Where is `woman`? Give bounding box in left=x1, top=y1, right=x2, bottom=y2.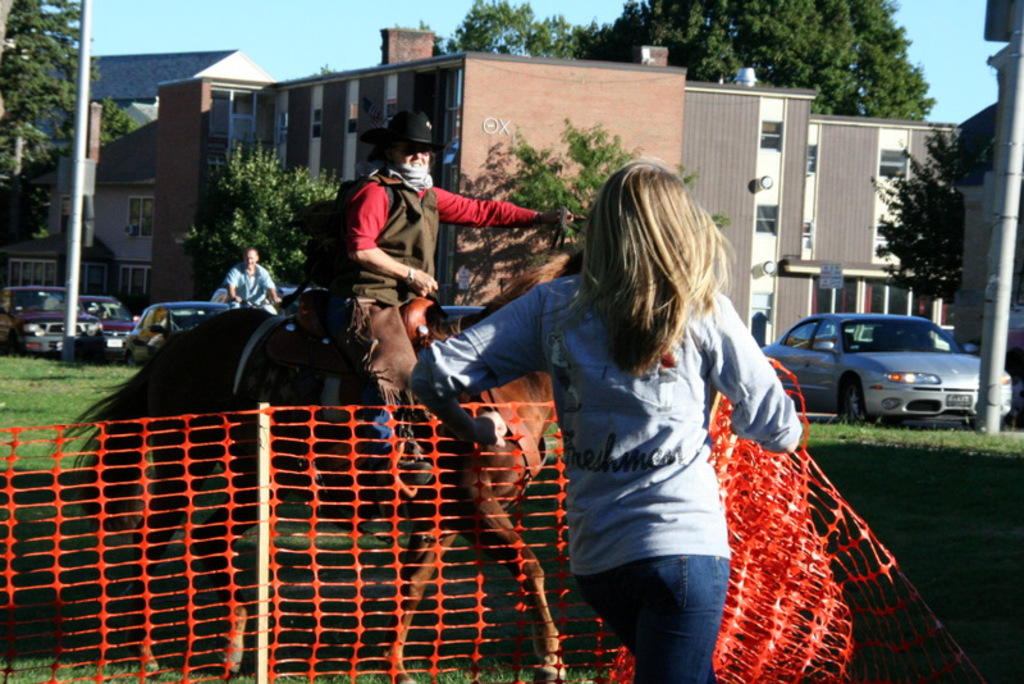
left=419, top=160, right=801, bottom=681.
